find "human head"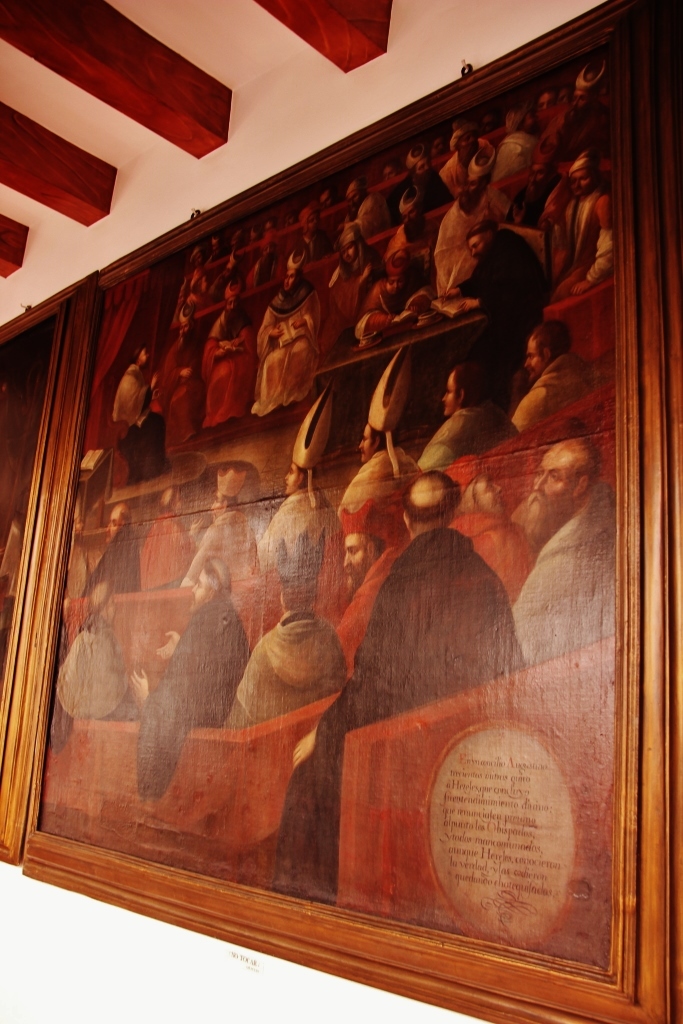
rect(340, 512, 386, 597)
